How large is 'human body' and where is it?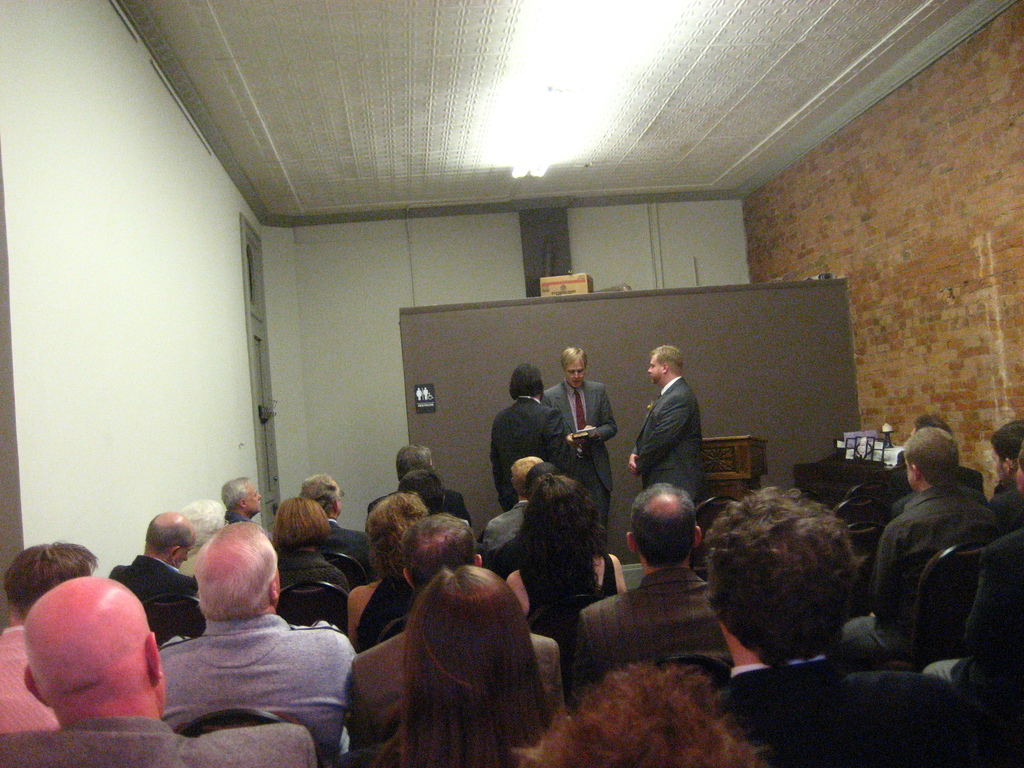
Bounding box: l=218, t=474, r=271, b=527.
